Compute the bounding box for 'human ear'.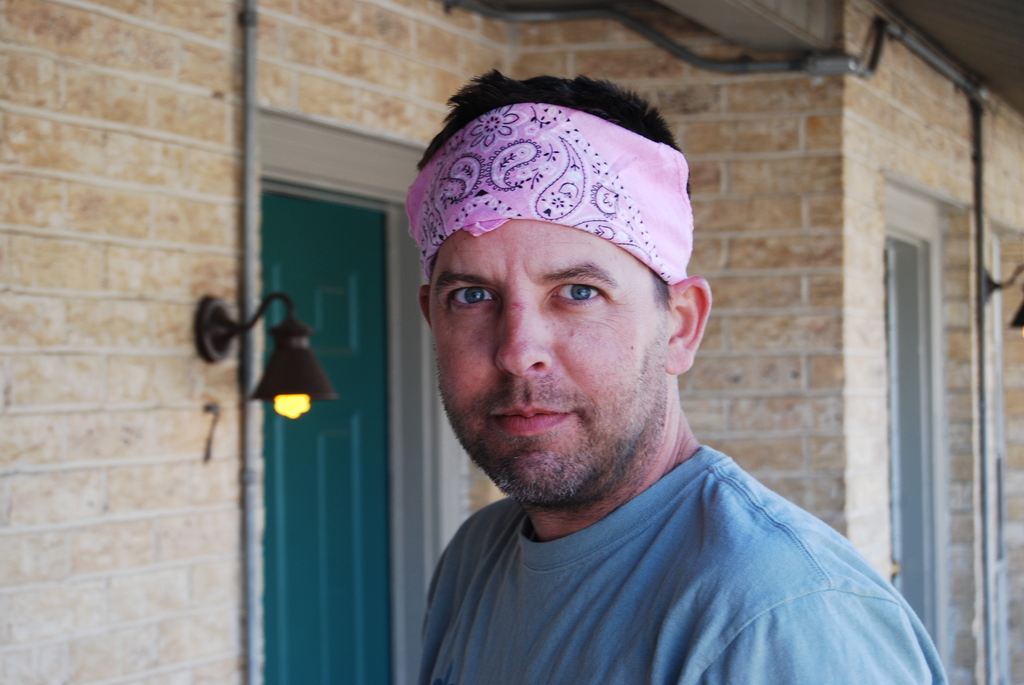
x1=416, y1=284, x2=434, y2=329.
